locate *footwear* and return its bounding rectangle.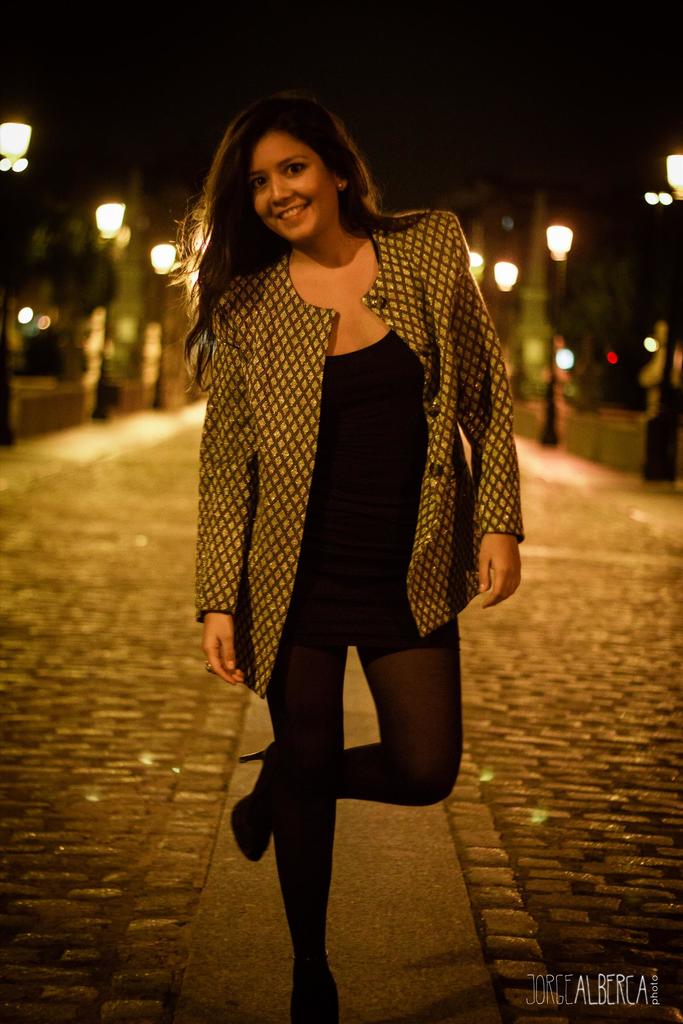
(left=235, top=735, right=278, bottom=865).
